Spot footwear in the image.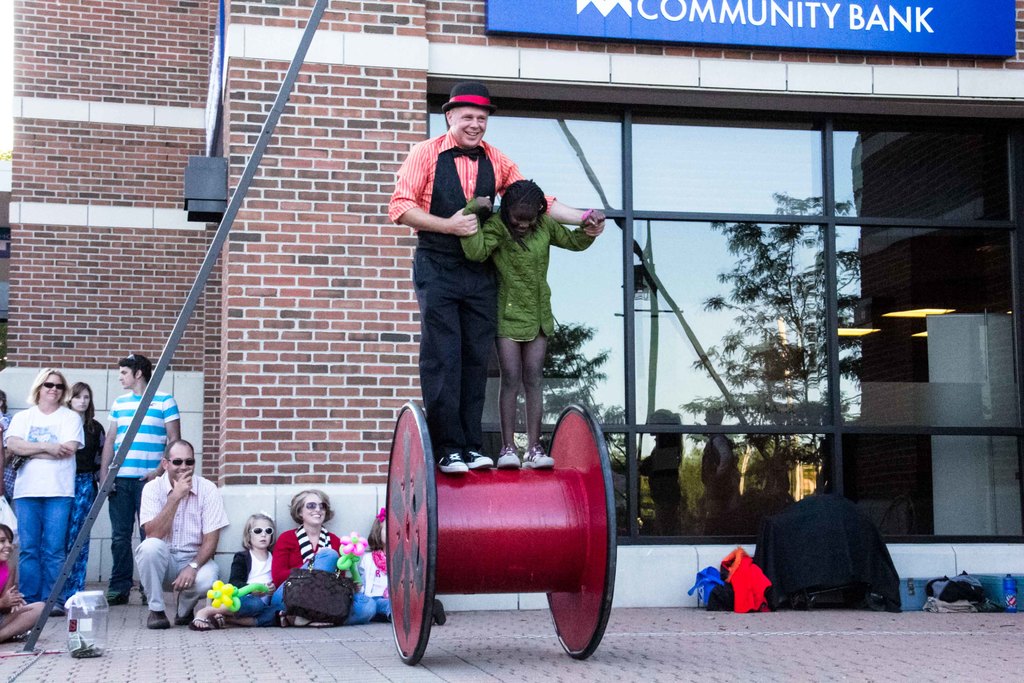
footwear found at 433 447 469 475.
